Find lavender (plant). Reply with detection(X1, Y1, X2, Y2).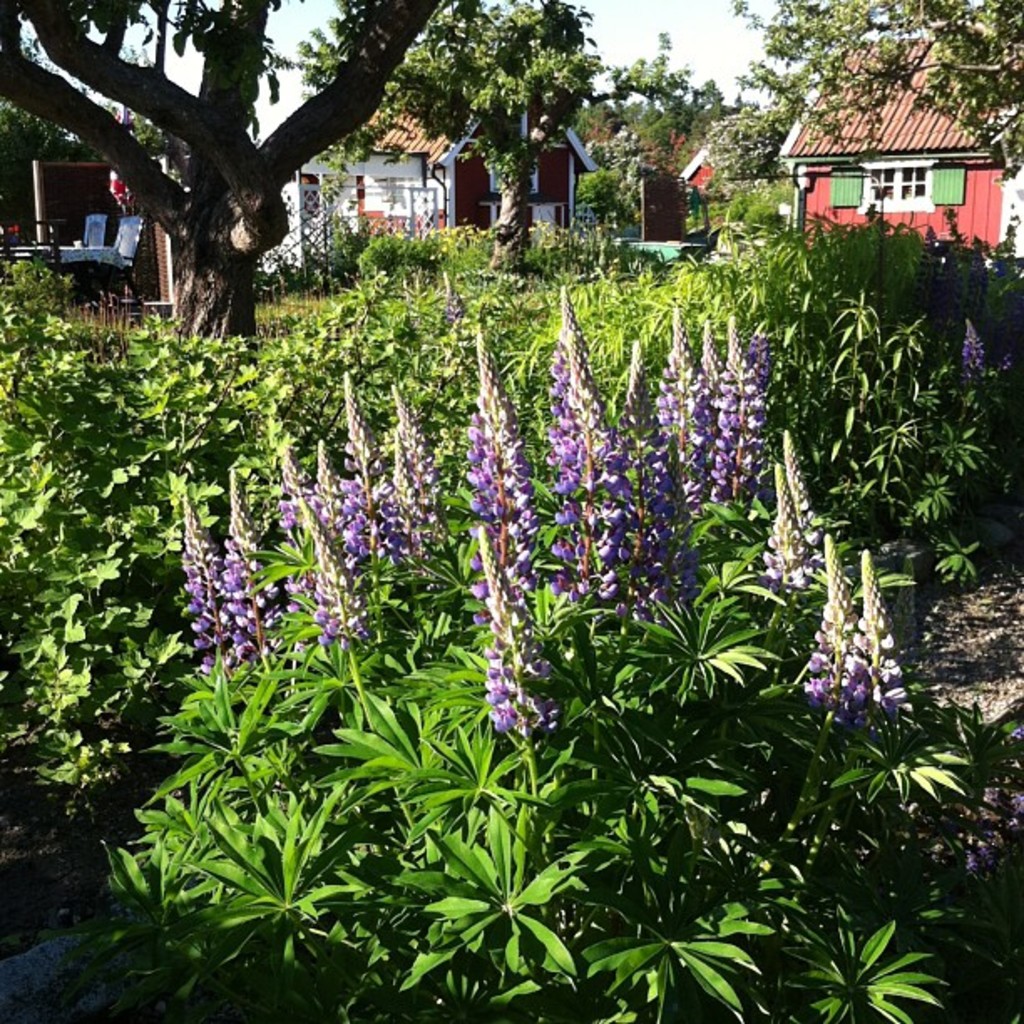
detection(328, 361, 402, 544).
